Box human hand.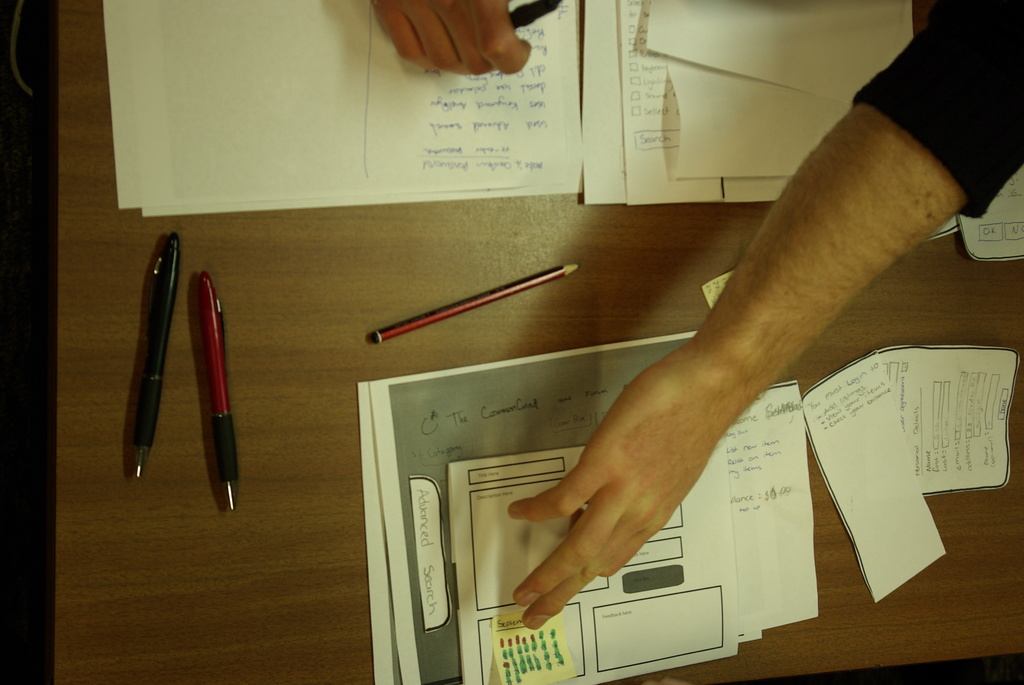
detection(504, 347, 752, 635).
